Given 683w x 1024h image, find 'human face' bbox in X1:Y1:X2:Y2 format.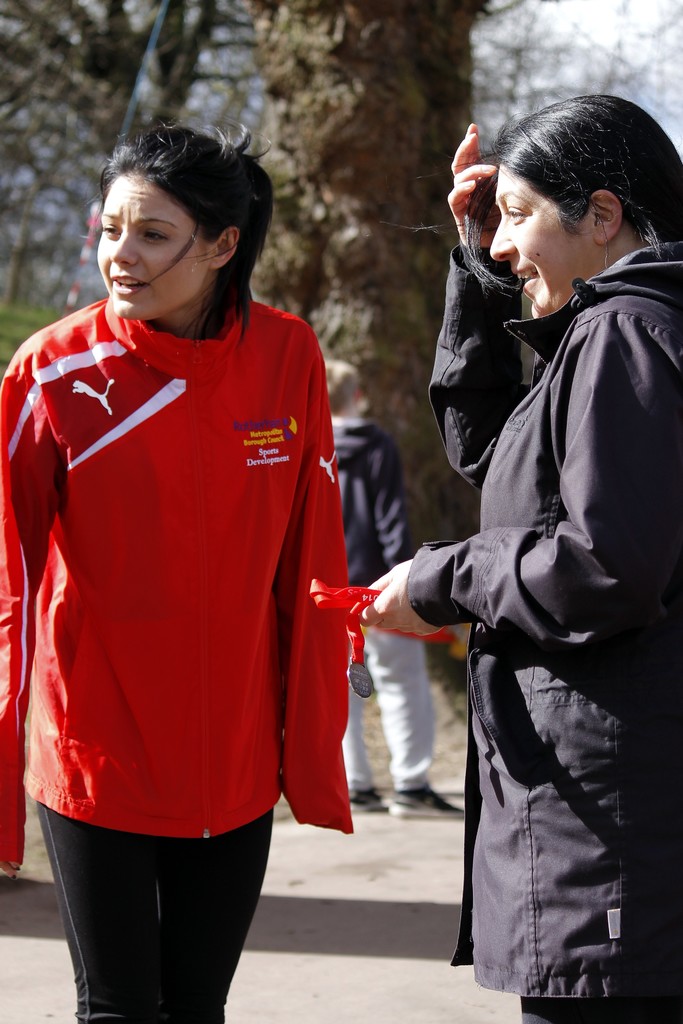
92:169:208:318.
